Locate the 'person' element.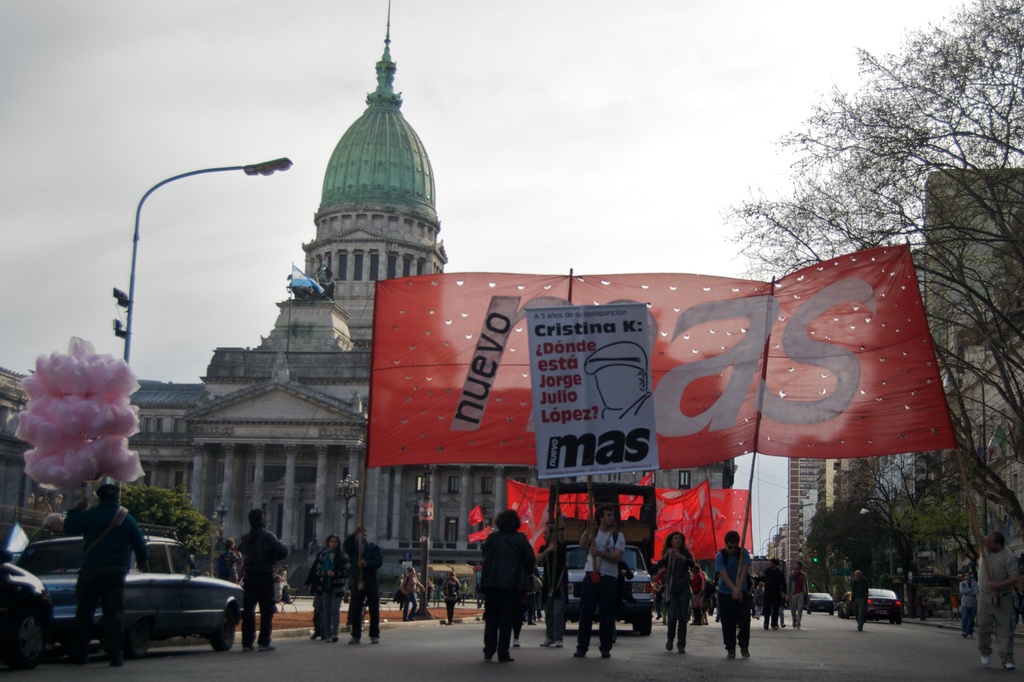
Element bbox: detection(438, 567, 458, 632).
